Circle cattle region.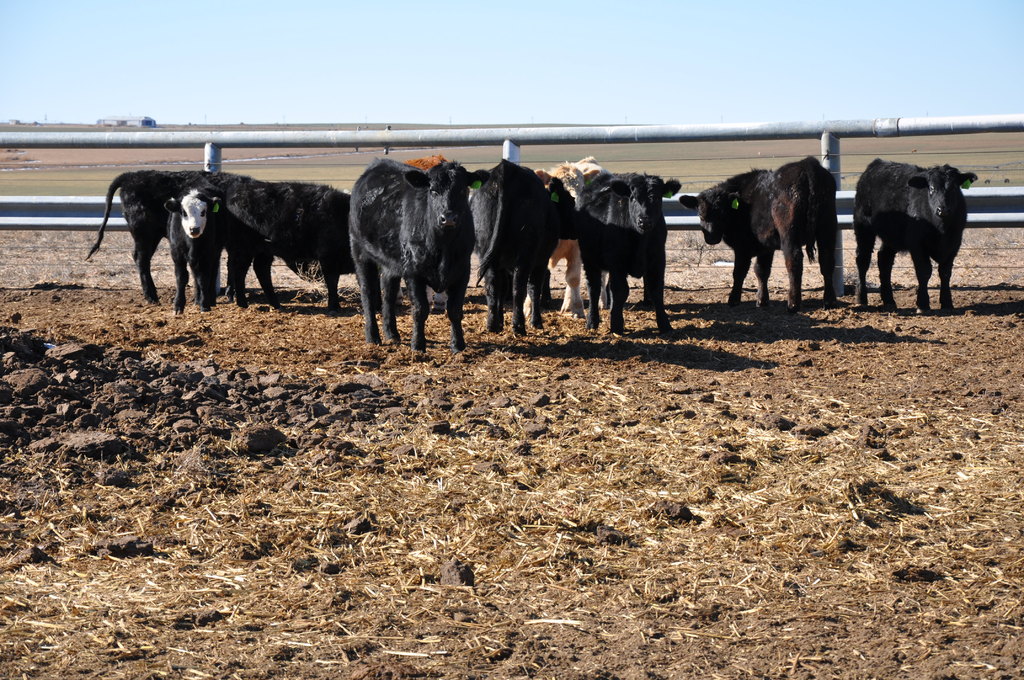
Region: BBox(84, 171, 255, 309).
